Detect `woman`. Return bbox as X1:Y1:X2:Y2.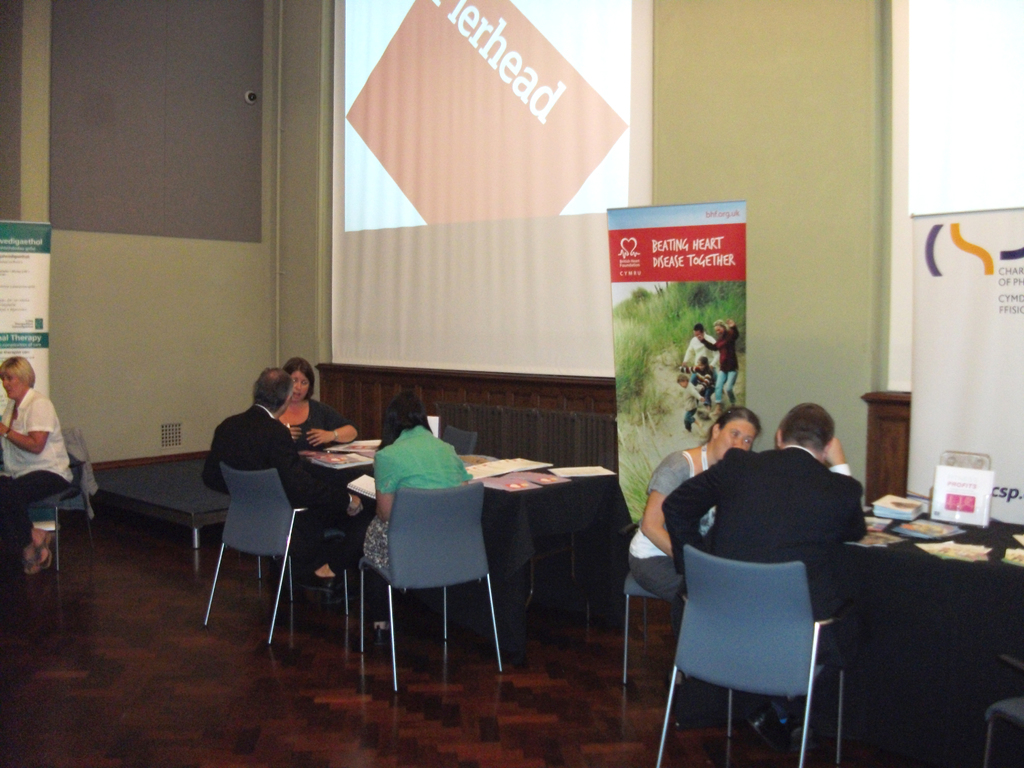
312:388:467:632.
